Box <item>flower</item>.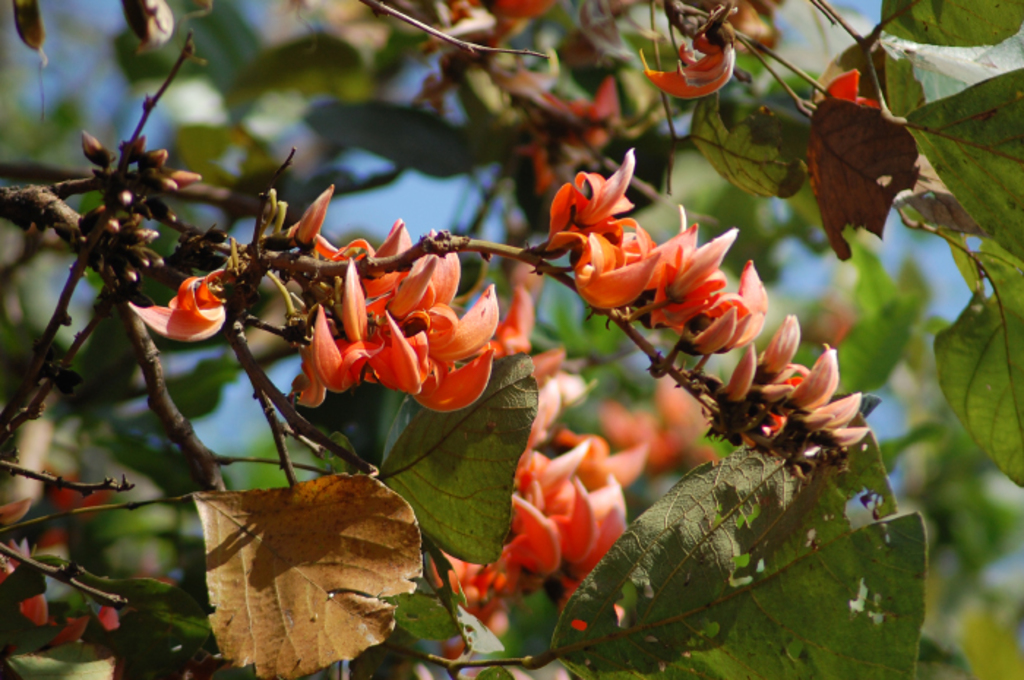
pyautogui.locateOnScreen(527, 165, 758, 357).
